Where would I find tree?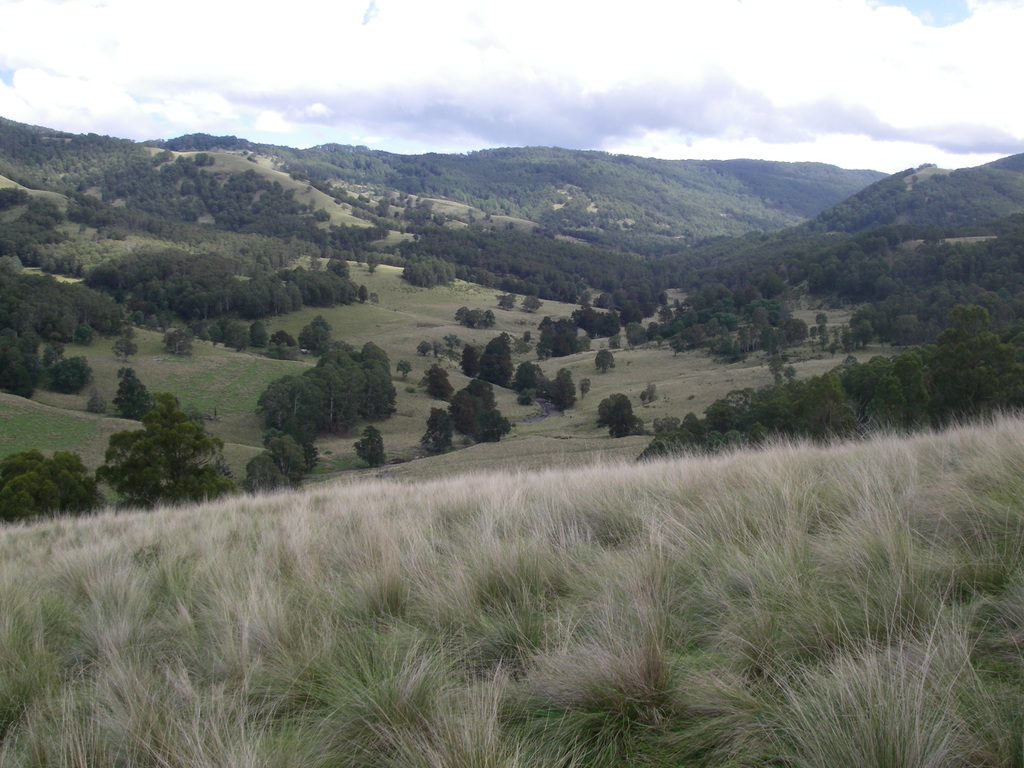
At x1=113, y1=338, x2=136, y2=364.
